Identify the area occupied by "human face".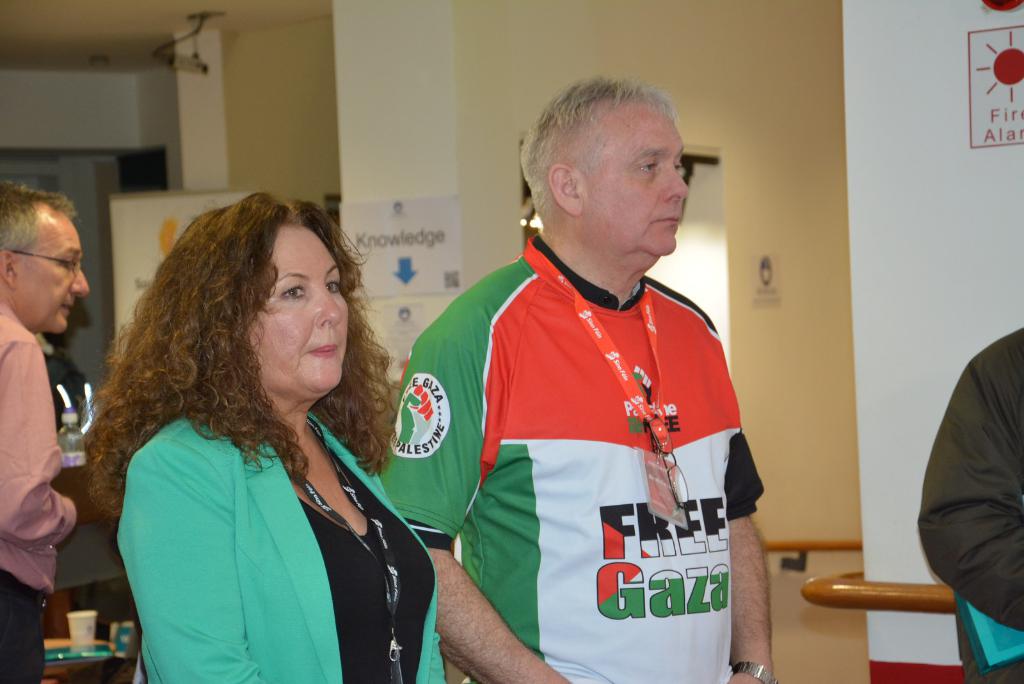
Area: bbox(18, 218, 90, 333).
